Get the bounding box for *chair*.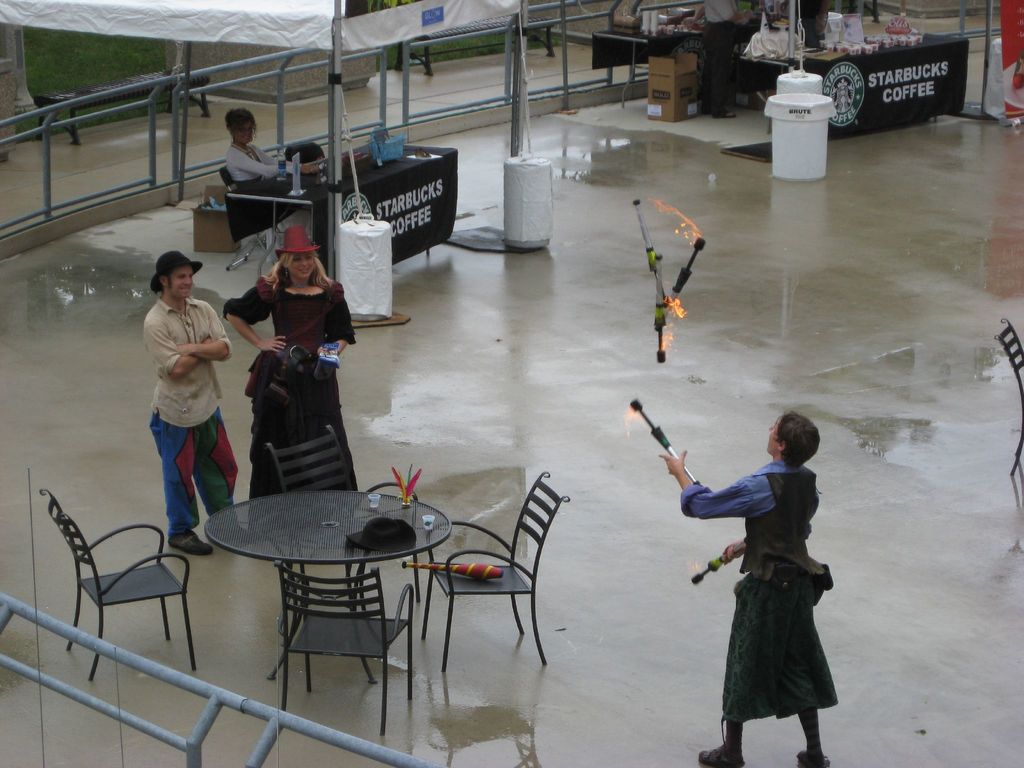
locate(407, 484, 560, 690).
